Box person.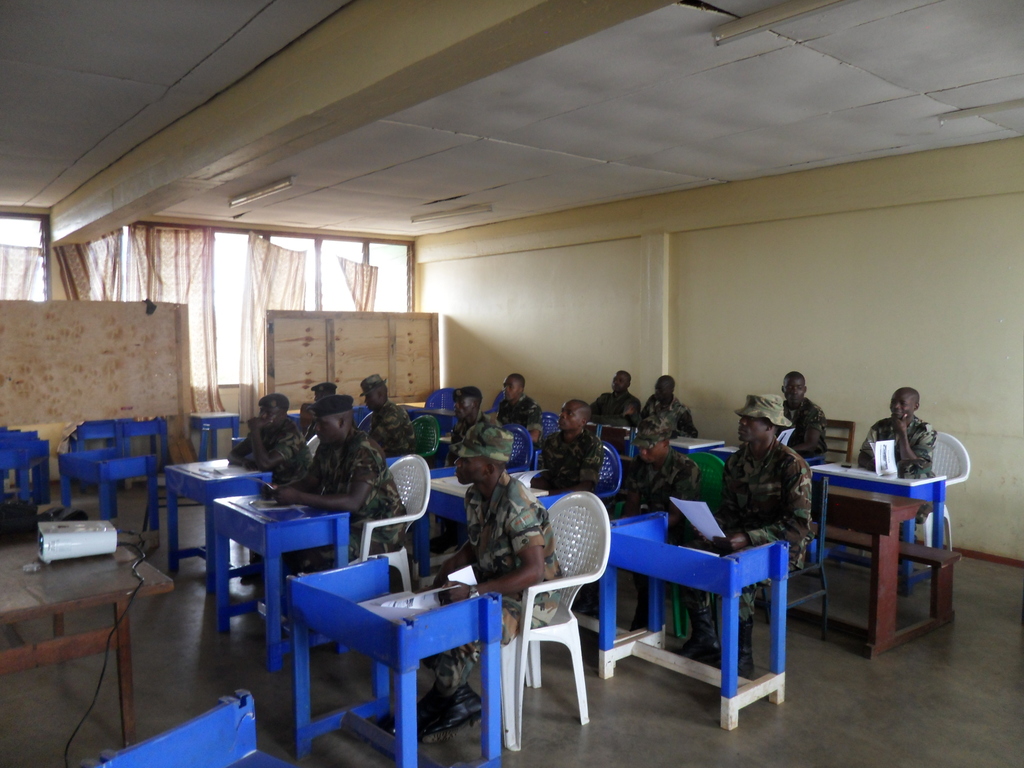
772/368/824/478.
